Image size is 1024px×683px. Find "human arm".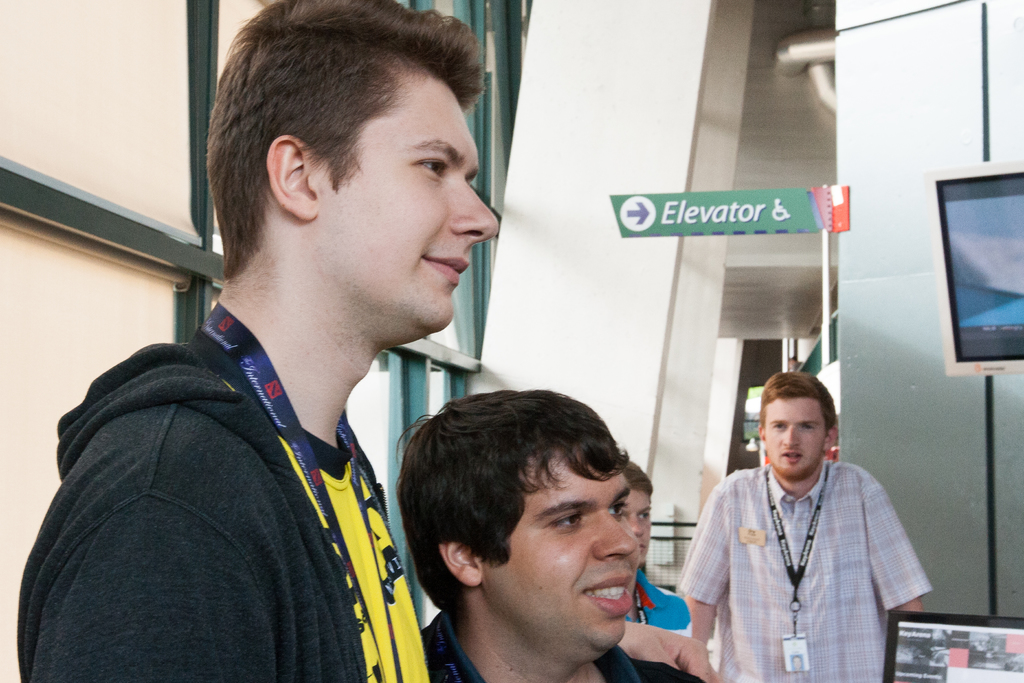
{"x1": 612, "y1": 614, "x2": 719, "y2": 682}.
